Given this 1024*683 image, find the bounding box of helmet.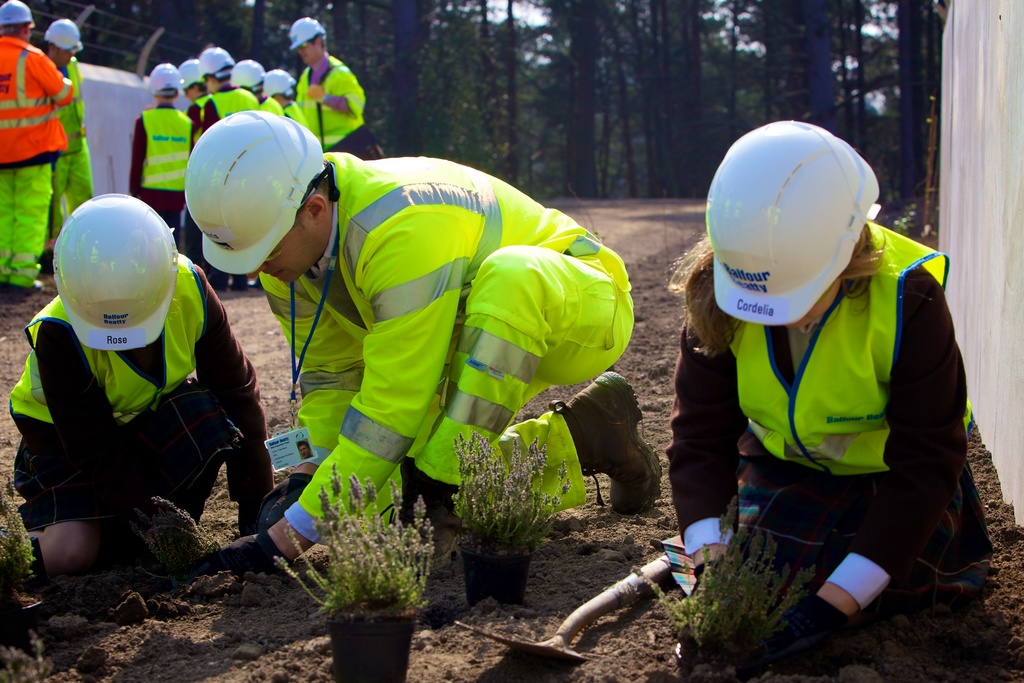
38 17 86 54.
